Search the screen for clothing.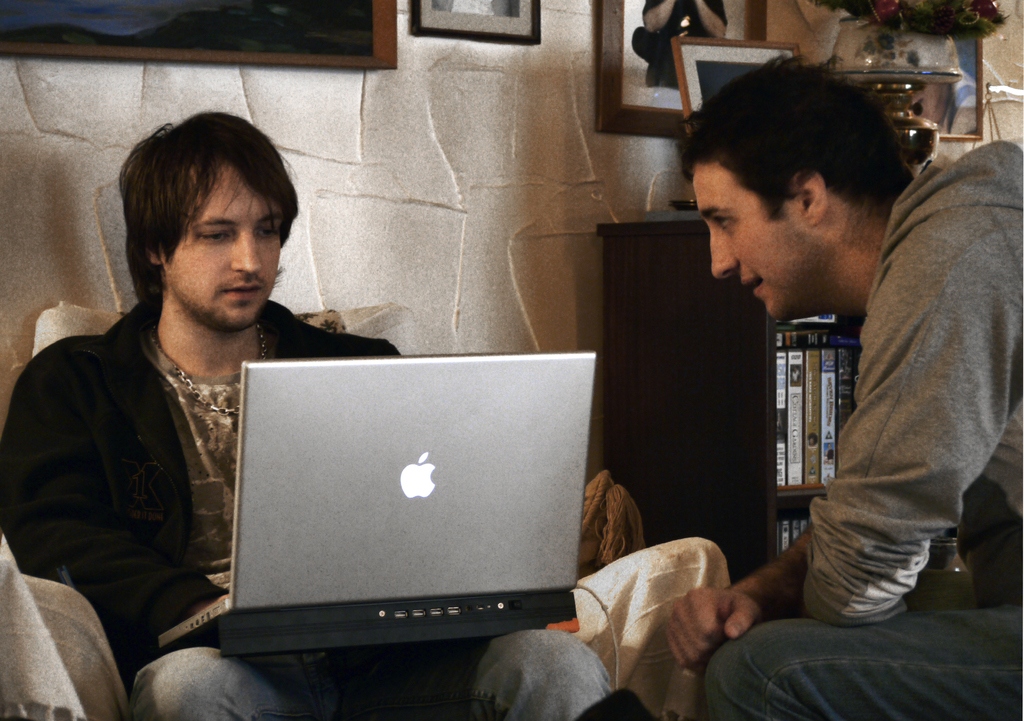
Found at (x1=746, y1=115, x2=1016, y2=668).
